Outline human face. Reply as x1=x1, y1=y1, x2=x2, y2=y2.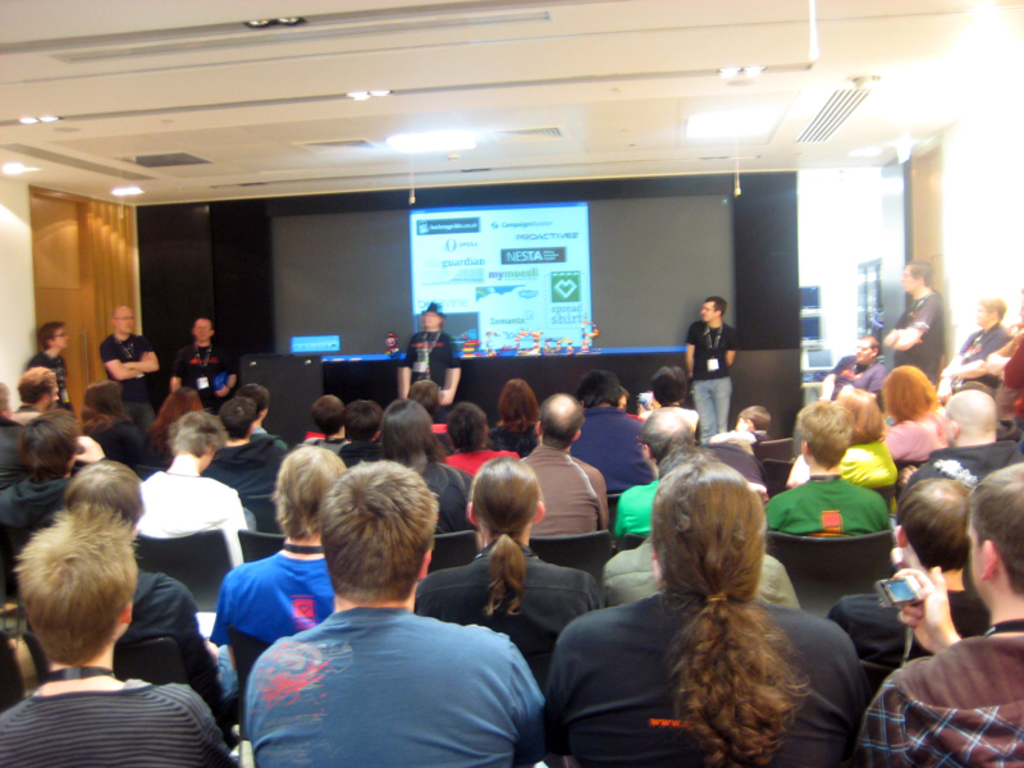
x1=900, y1=268, x2=916, y2=291.
